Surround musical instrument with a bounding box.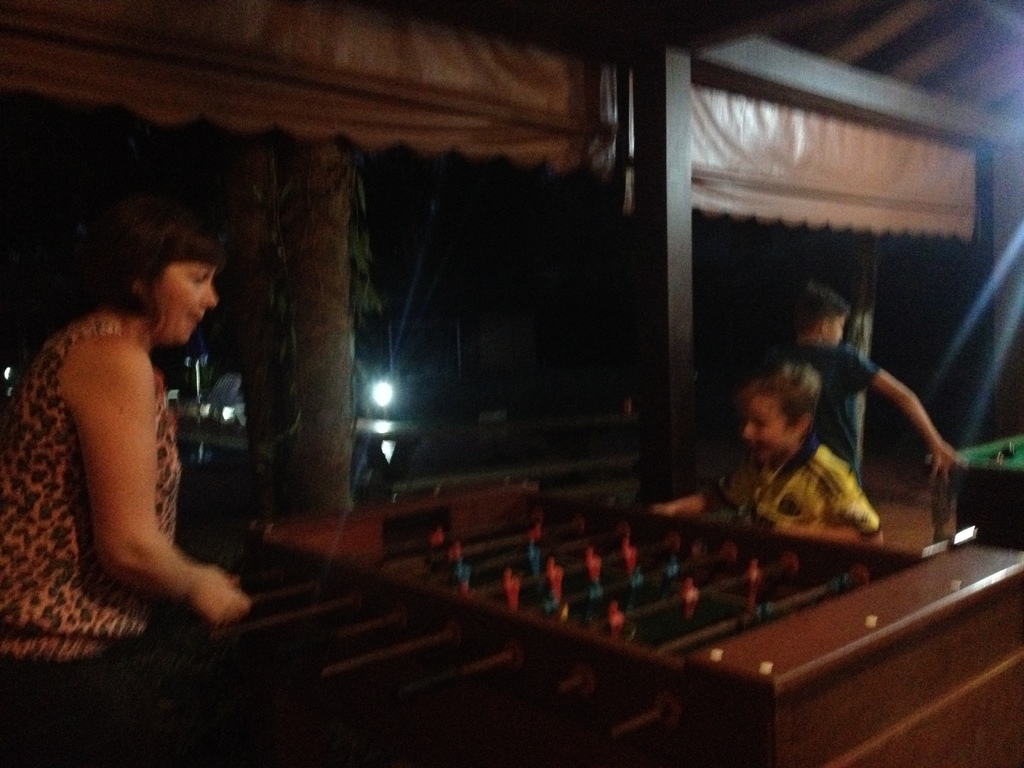
l=268, t=468, r=1023, b=767.
